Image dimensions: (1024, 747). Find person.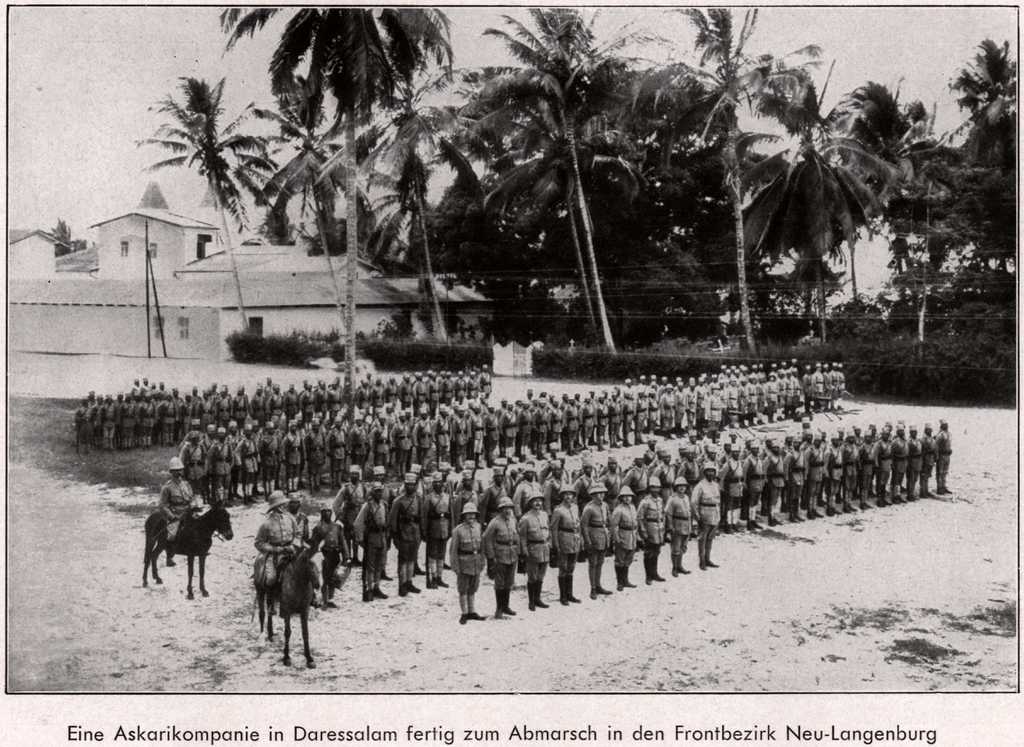
{"left": 238, "top": 422, "right": 256, "bottom": 500}.
